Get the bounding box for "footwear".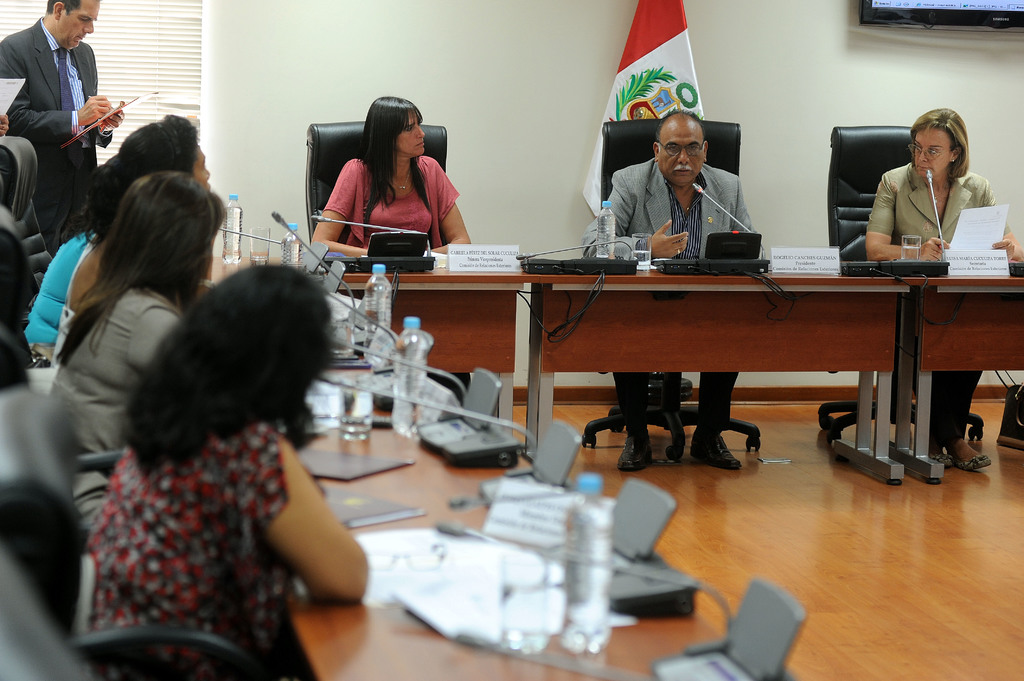
927 451 959 470.
